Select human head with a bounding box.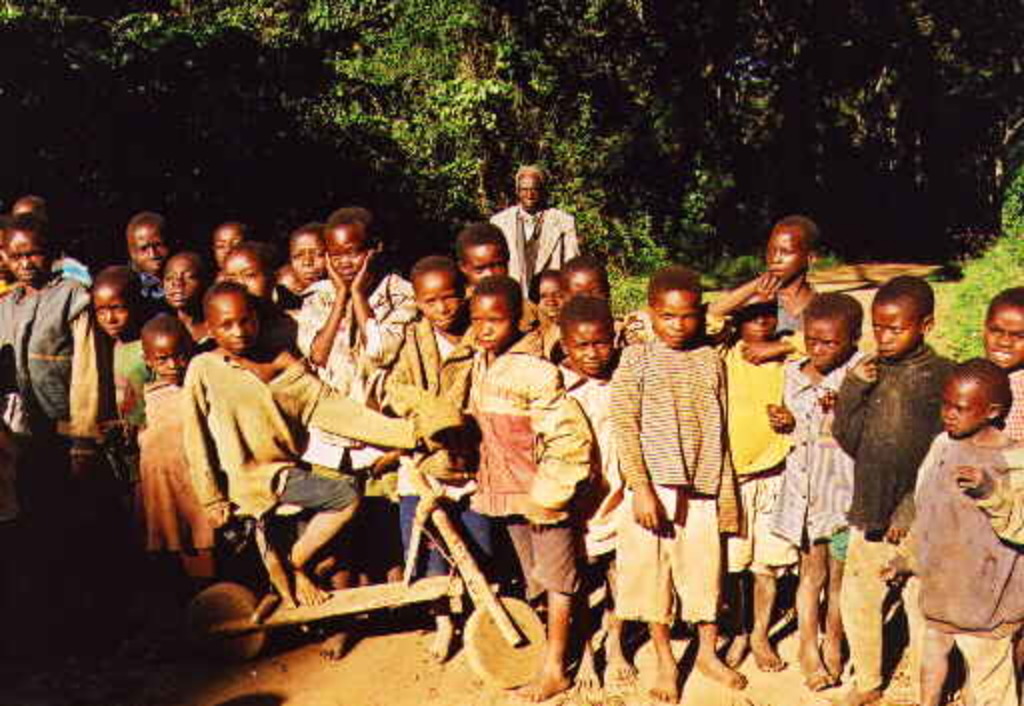
{"left": 558, "top": 256, "right": 612, "bottom": 302}.
